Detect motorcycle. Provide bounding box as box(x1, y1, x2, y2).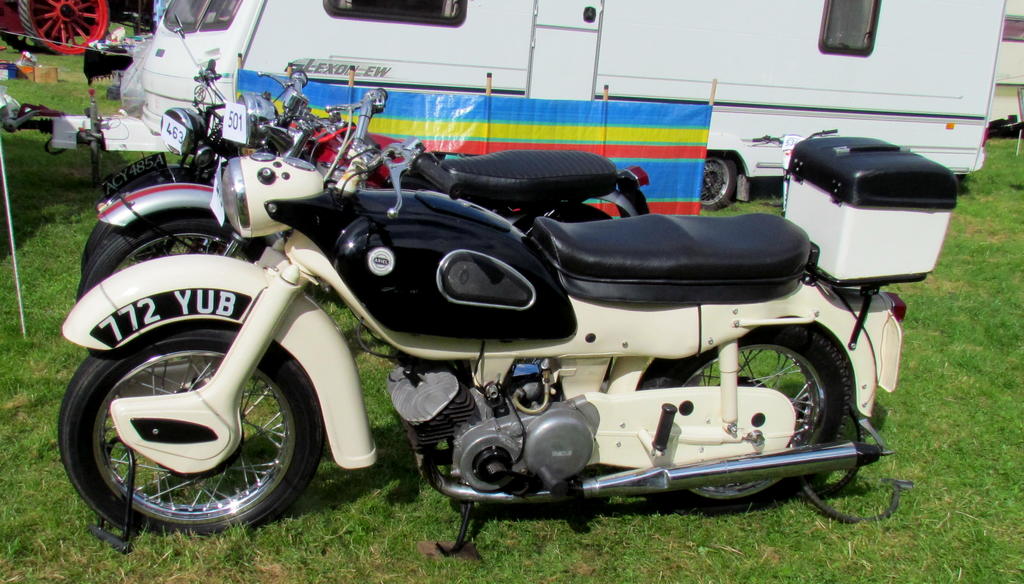
box(22, 79, 1023, 558).
